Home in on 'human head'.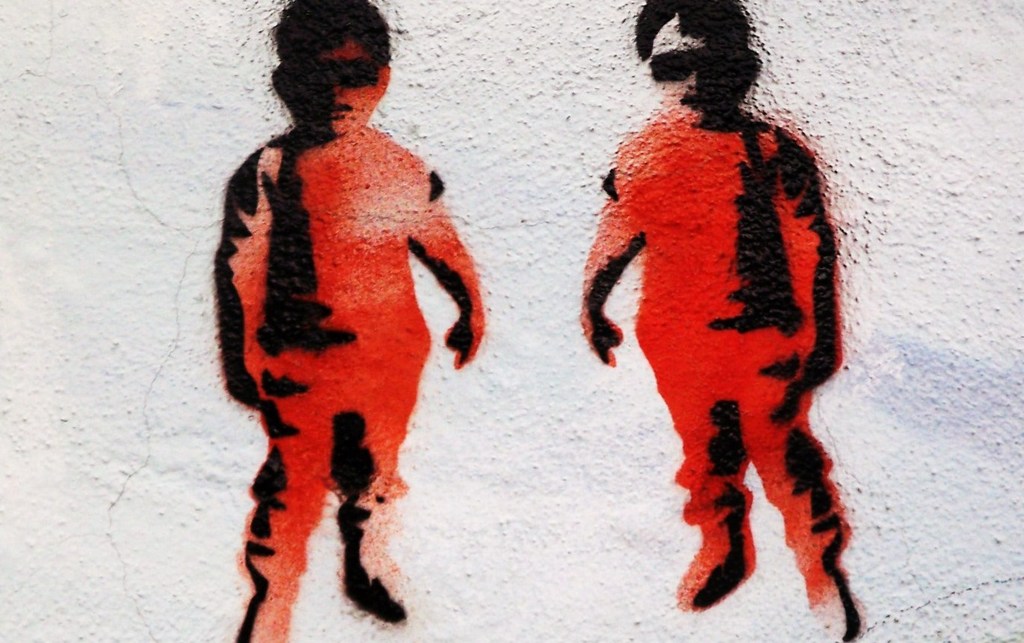
Homed in at bbox=(635, 0, 758, 131).
